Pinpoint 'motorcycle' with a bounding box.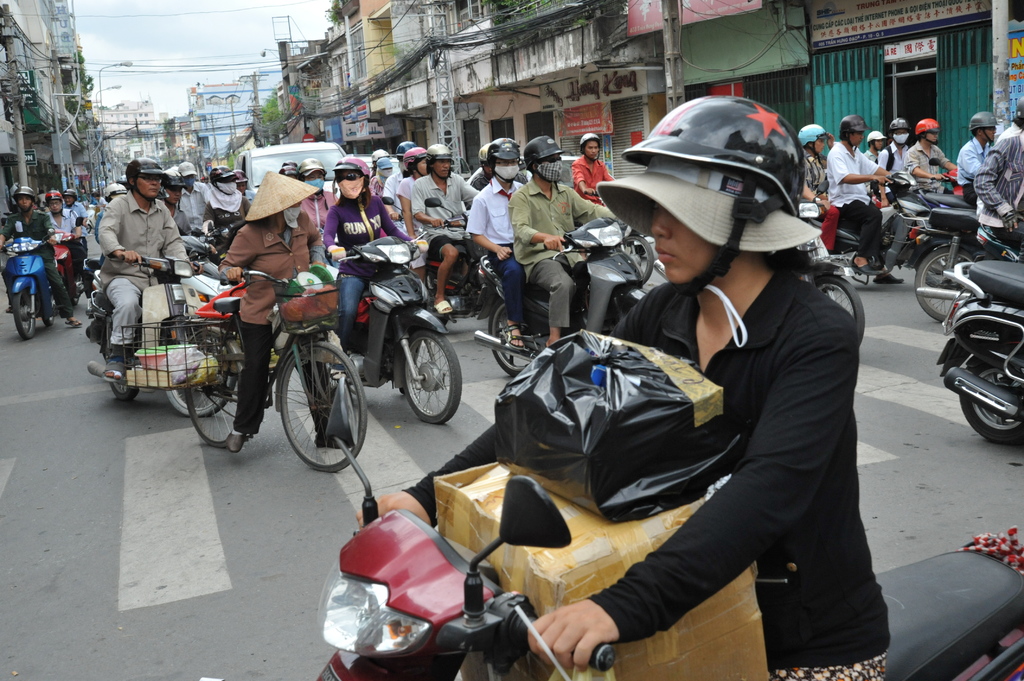
[left=900, top=204, right=1023, bottom=321].
